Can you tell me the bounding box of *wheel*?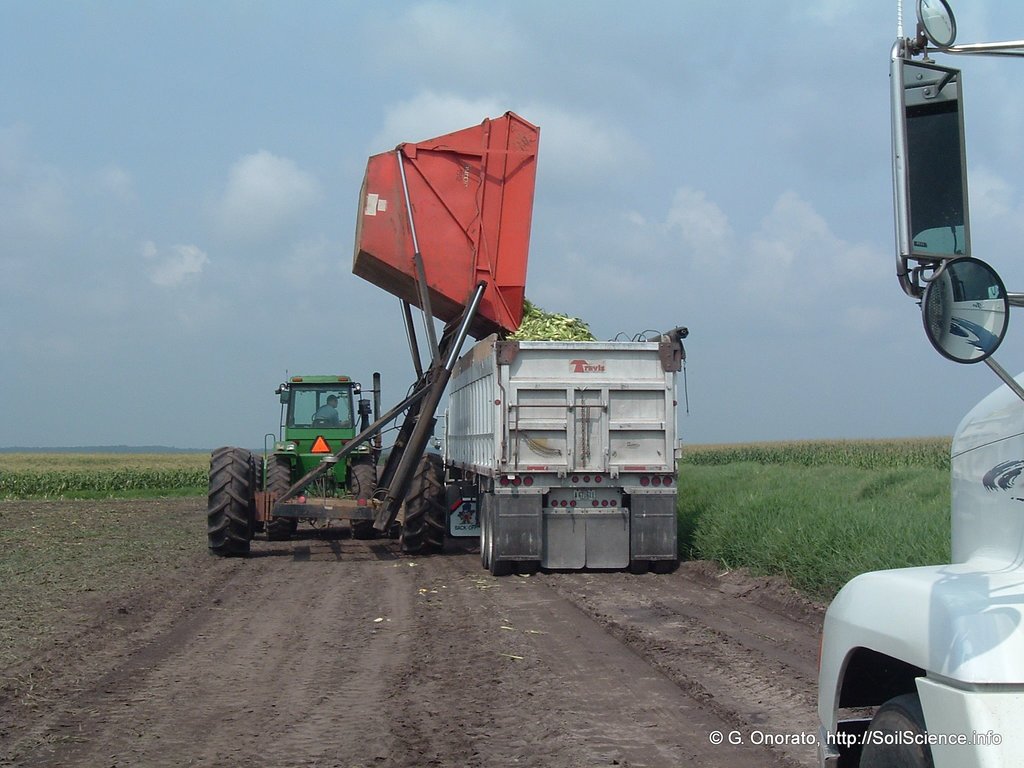
Rect(251, 452, 262, 531).
